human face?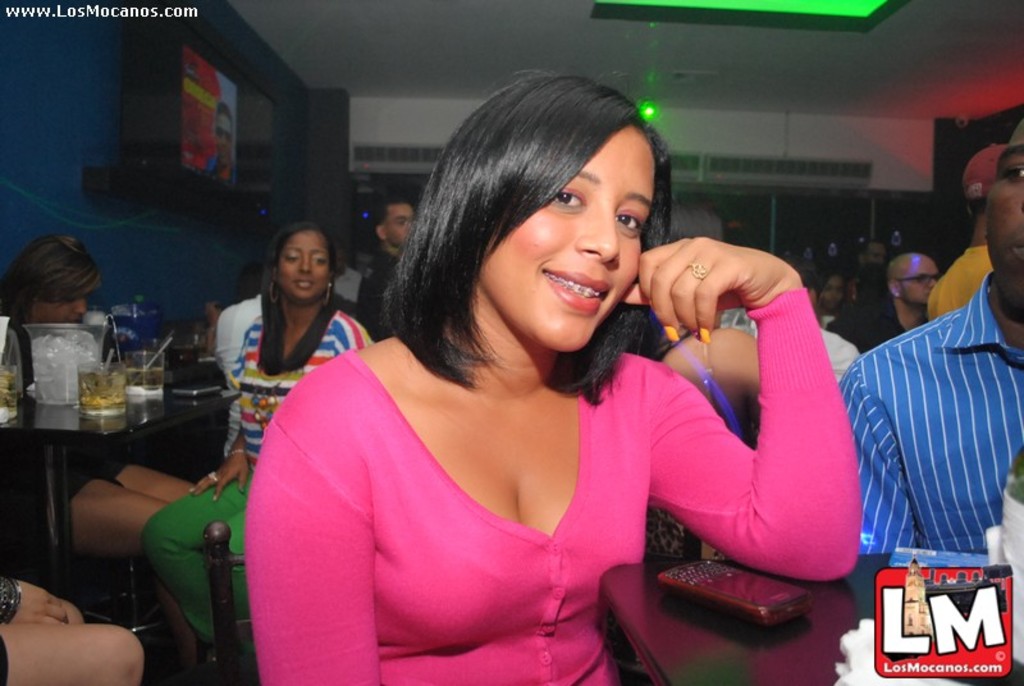
l=818, t=275, r=844, b=308
